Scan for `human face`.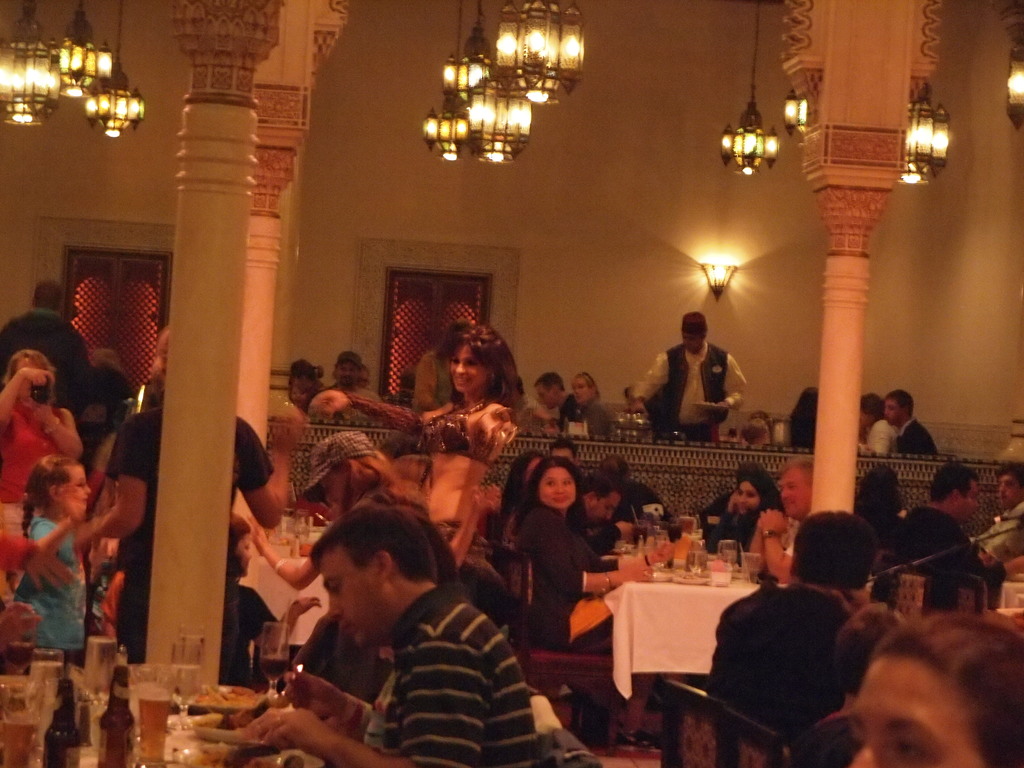
Scan result: [left=595, top=496, right=619, bottom=520].
